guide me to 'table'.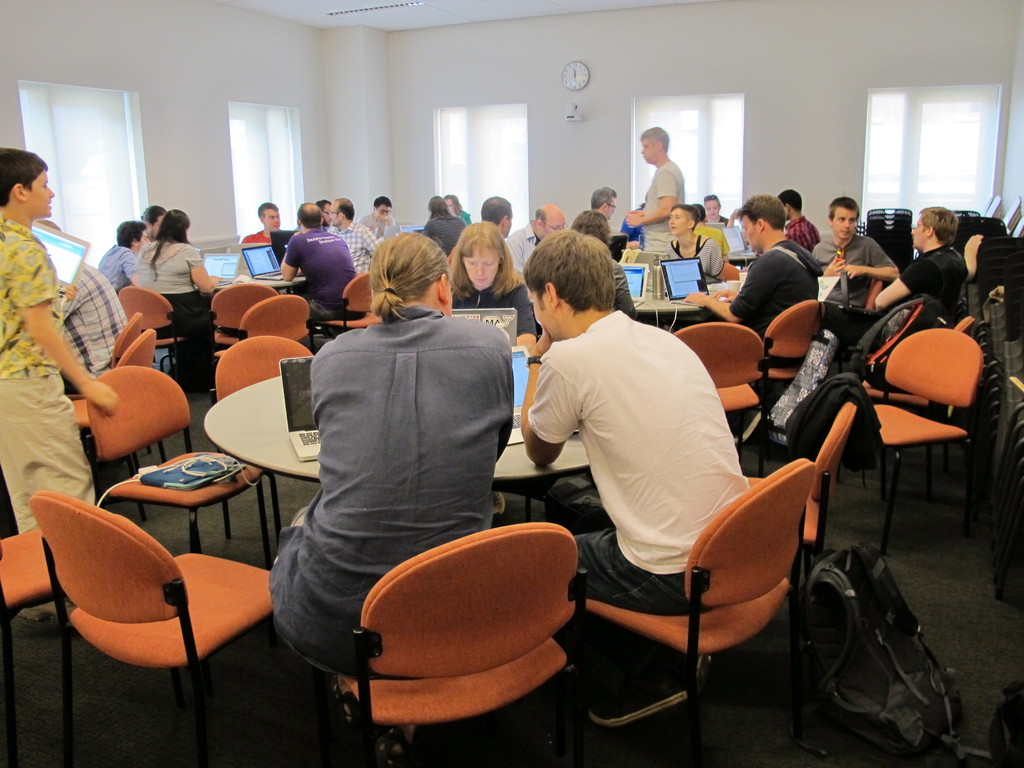
Guidance: <box>237,269,312,296</box>.
